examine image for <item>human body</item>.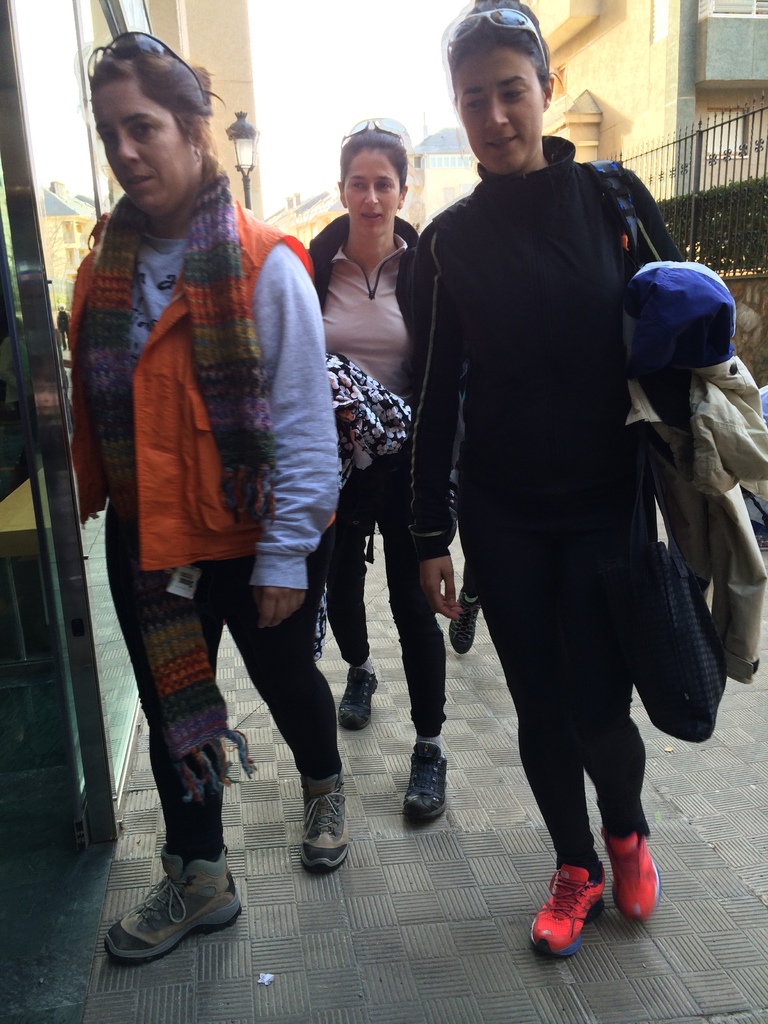
Examination result: x1=312, y1=118, x2=458, y2=831.
